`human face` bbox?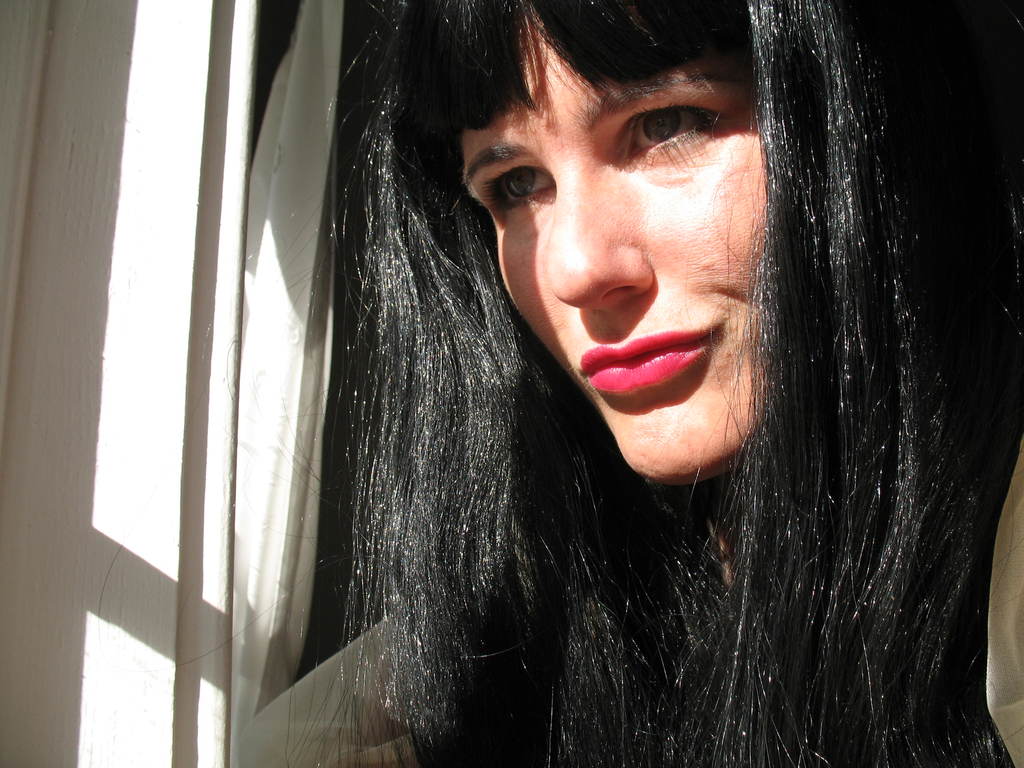
box(460, 1, 764, 484)
